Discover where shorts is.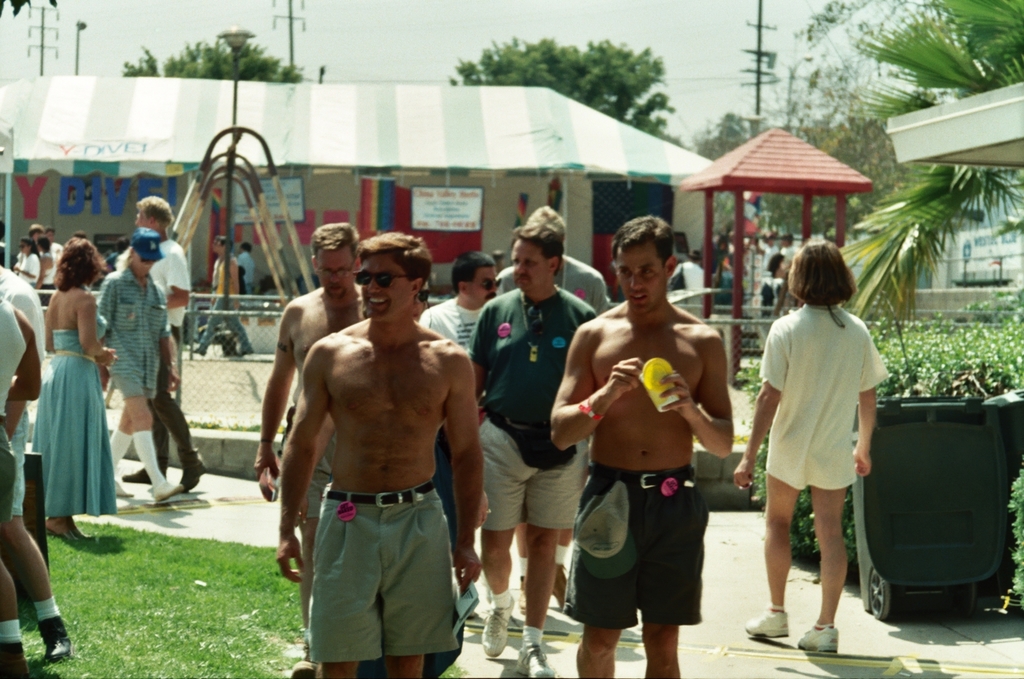
Discovered at [x1=474, y1=413, x2=588, y2=528].
